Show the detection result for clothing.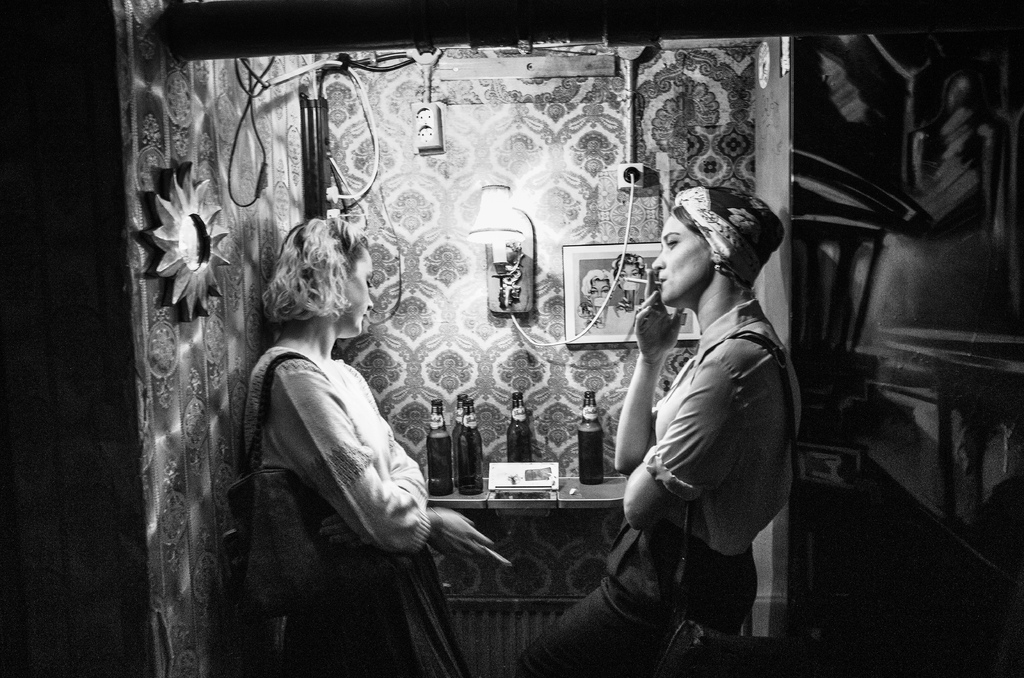
(left=613, top=302, right=642, bottom=332).
